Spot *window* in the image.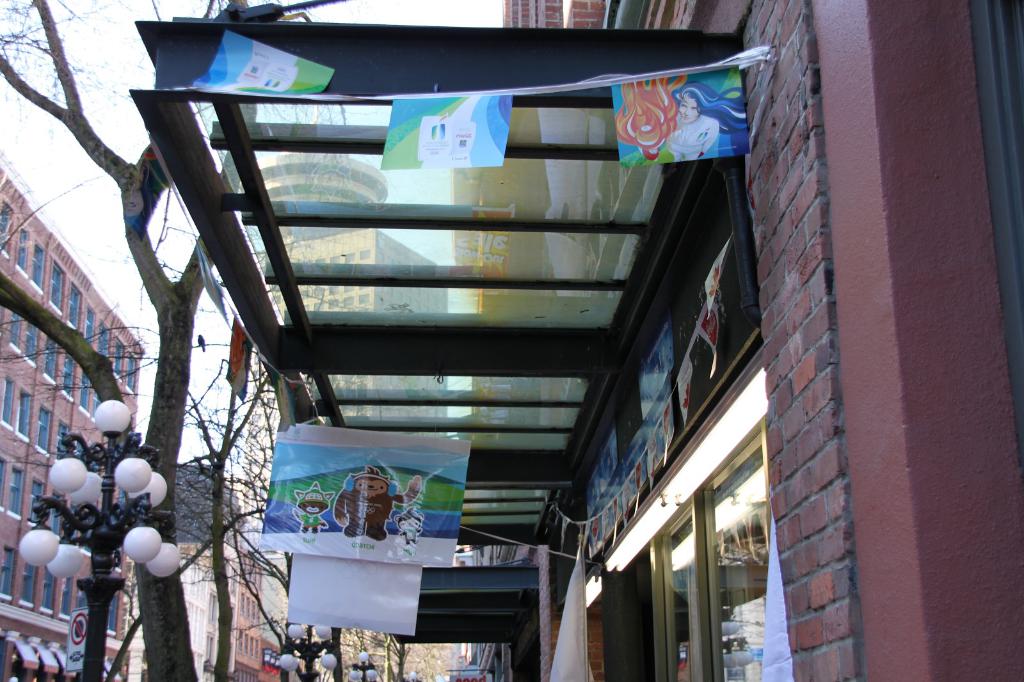
*window* found at <region>0, 548, 16, 597</region>.
